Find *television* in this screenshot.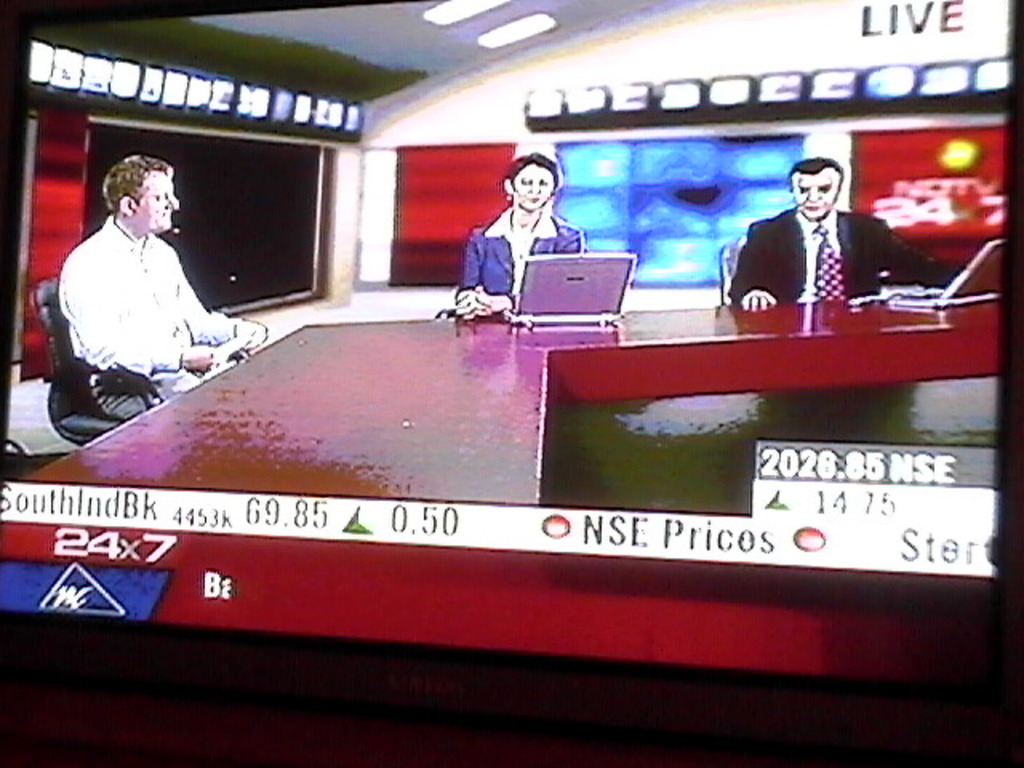
The bounding box for *television* is left=0, top=0, right=1022, bottom=766.
